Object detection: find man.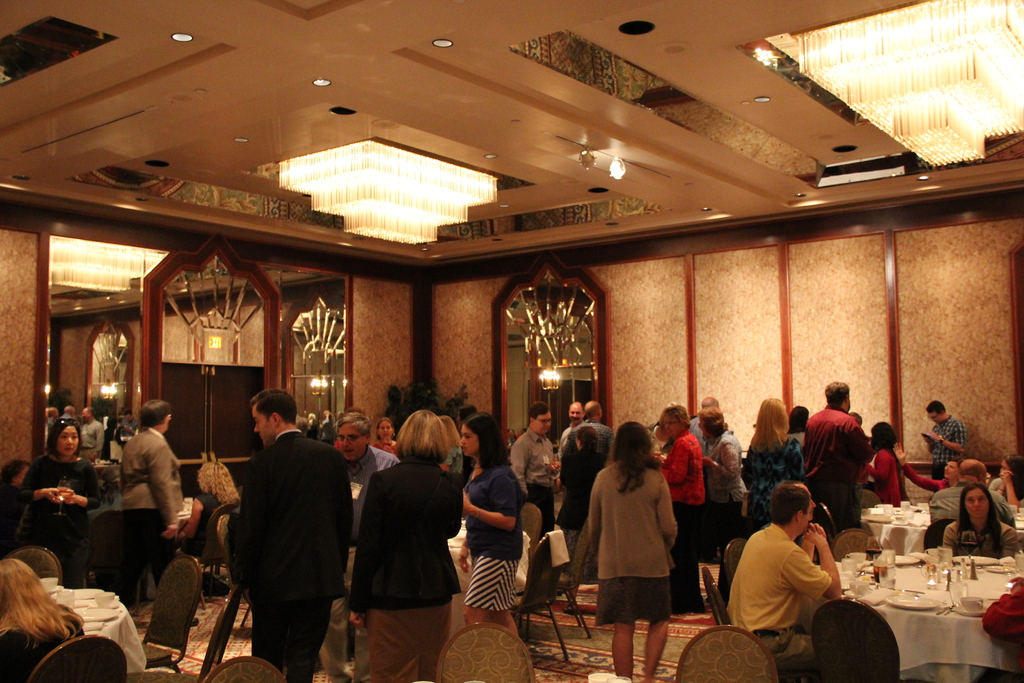
(560,400,614,471).
